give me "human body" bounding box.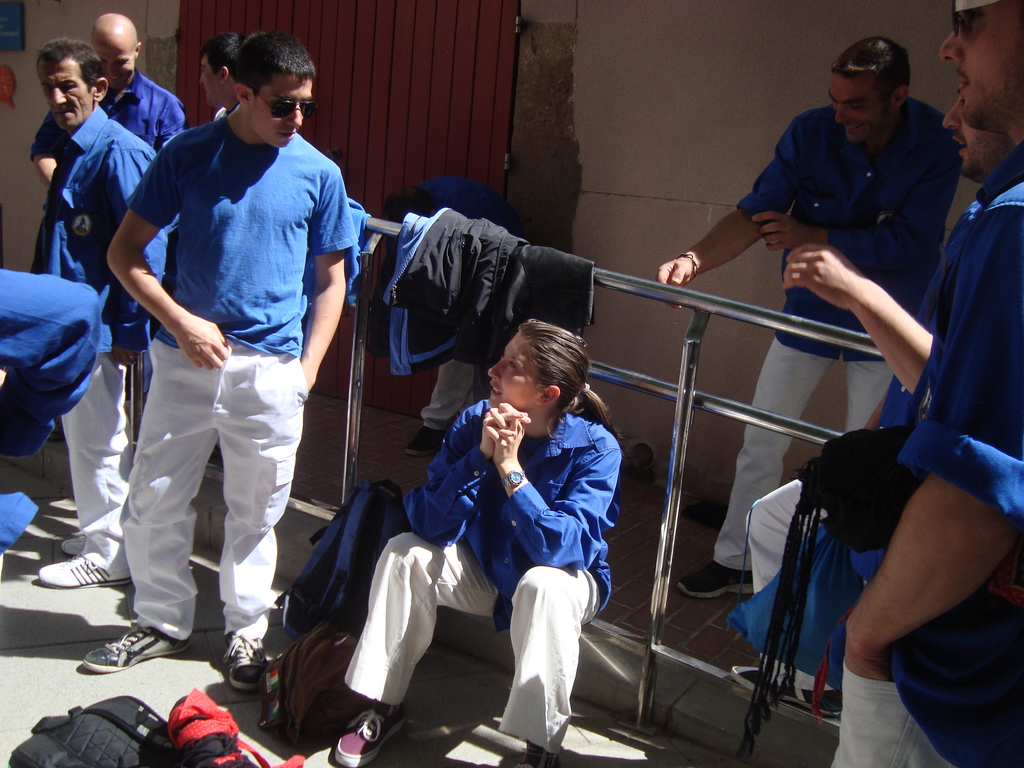
locate(668, 33, 964, 616).
